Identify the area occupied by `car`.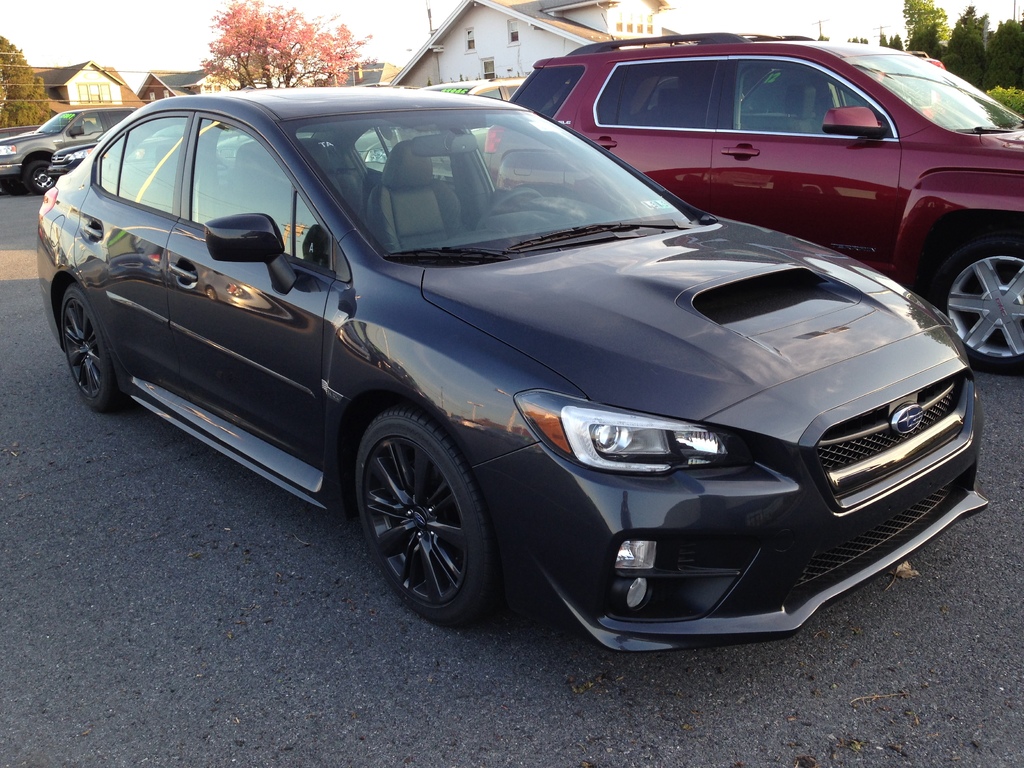
Area: locate(0, 104, 134, 191).
